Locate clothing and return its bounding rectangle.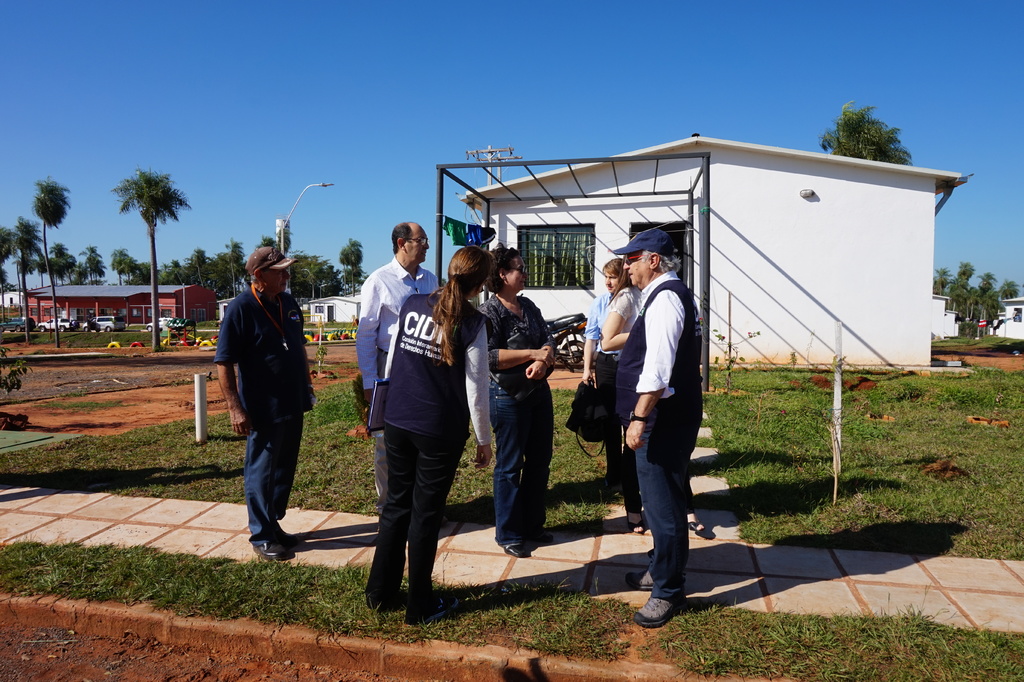
358,256,441,501.
